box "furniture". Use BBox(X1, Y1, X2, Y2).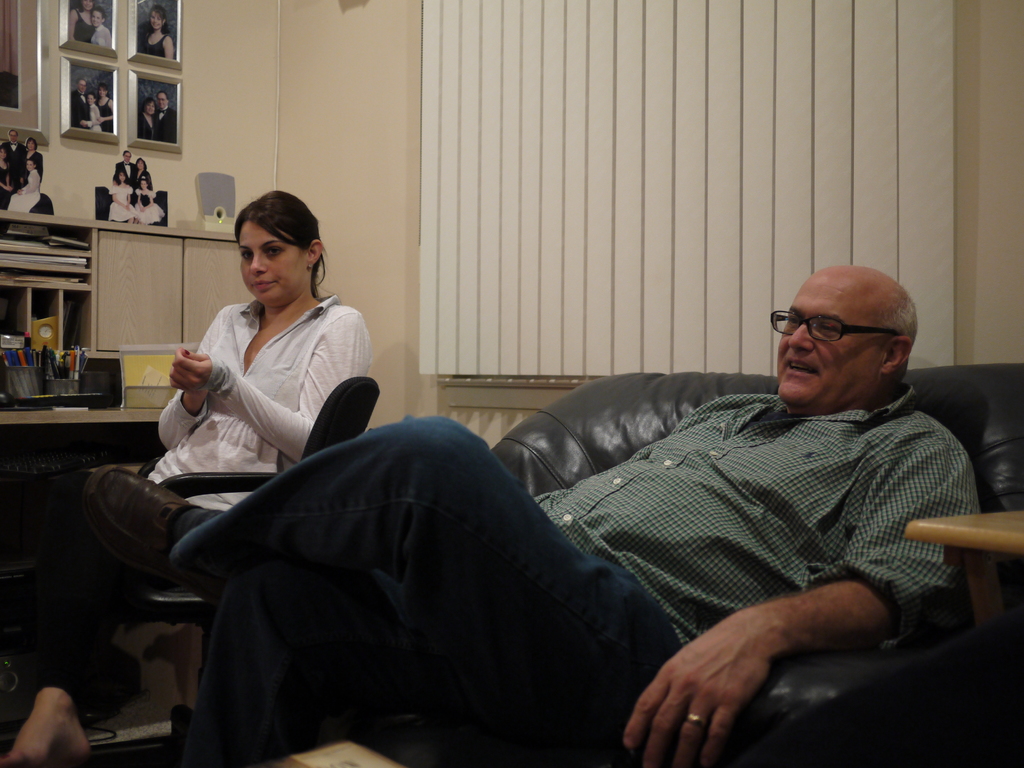
BBox(90, 376, 382, 764).
